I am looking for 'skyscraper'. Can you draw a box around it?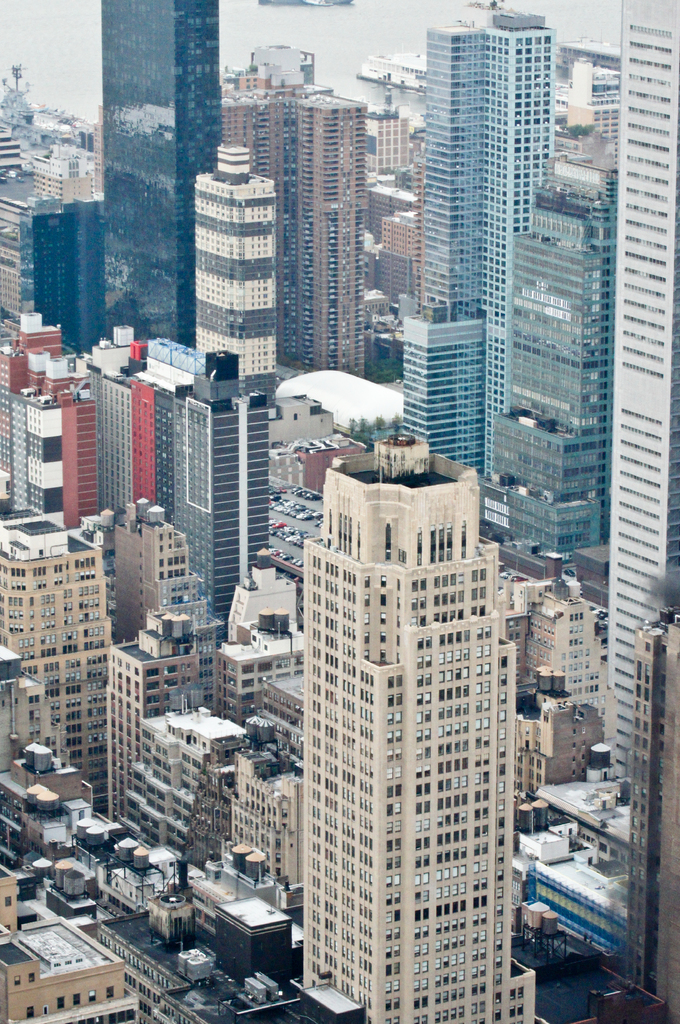
Sure, the bounding box is {"x1": 194, "y1": 152, "x2": 293, "y2": 387}.
